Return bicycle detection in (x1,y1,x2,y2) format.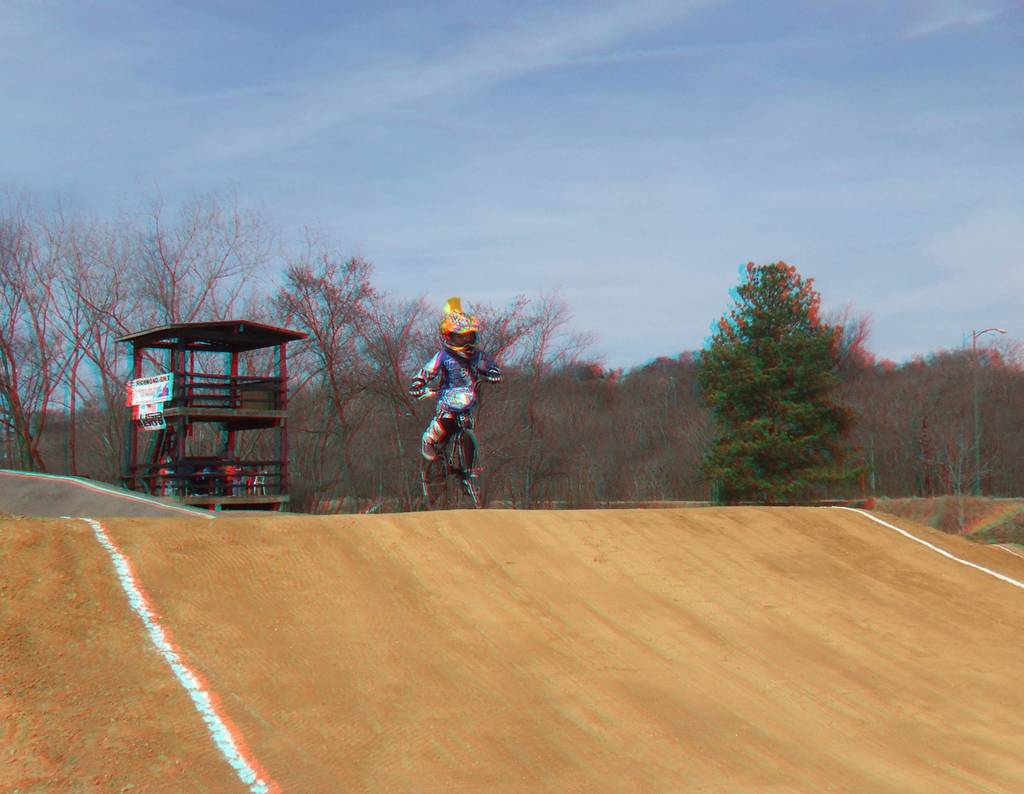
(421,391,497,497).
